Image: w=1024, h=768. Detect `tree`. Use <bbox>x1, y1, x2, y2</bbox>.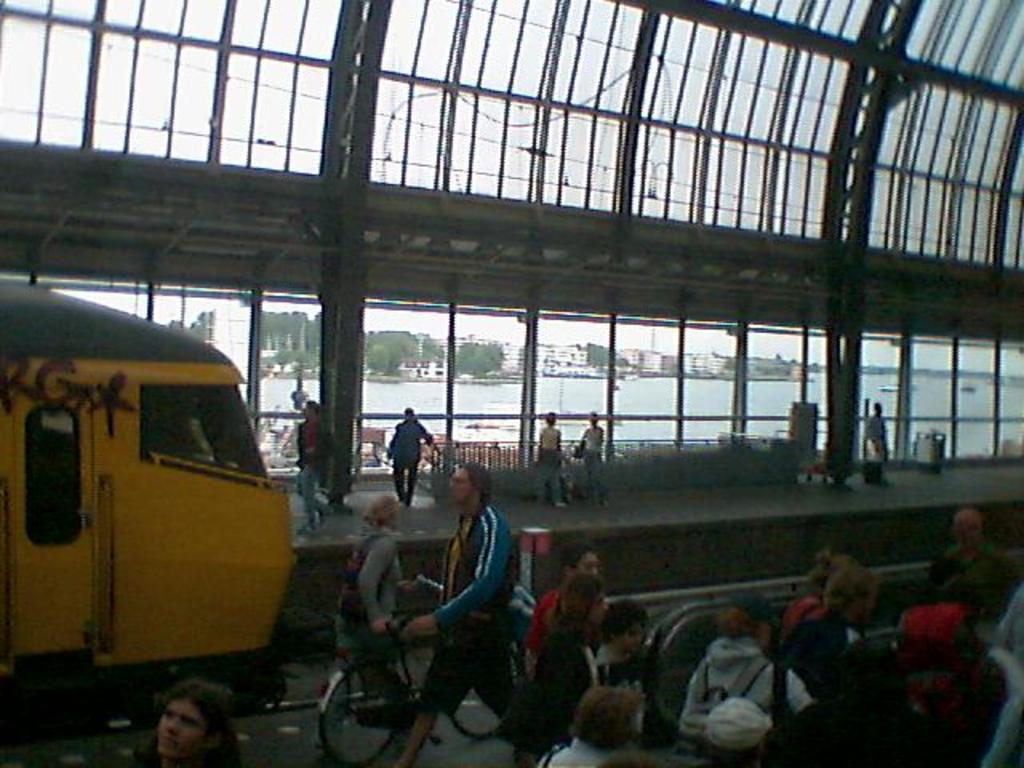
<bbox>290, 344, 310, 368</bbox>.
